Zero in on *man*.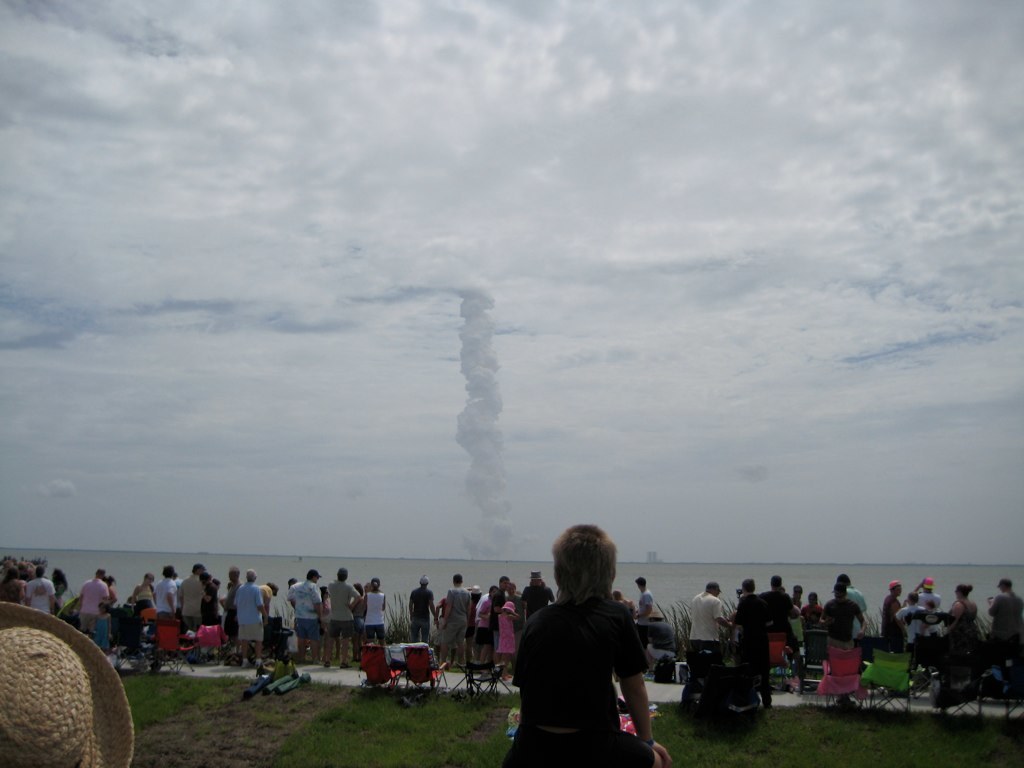
Zeroed in: bbox=[178, 562, 208, 626].
